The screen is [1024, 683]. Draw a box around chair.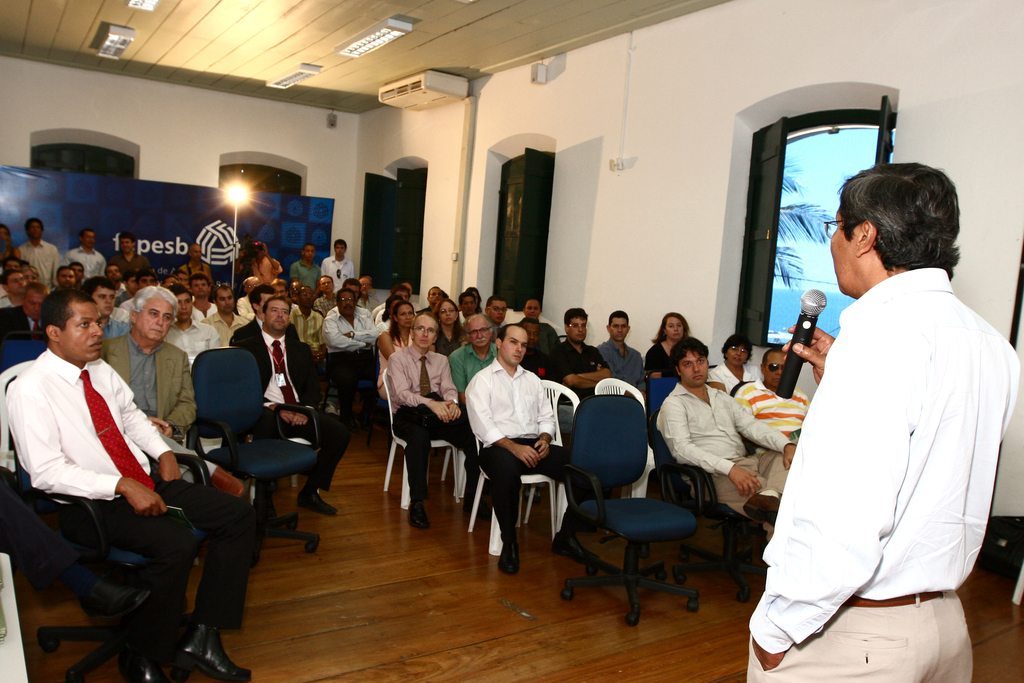
BBox(595, 377, 668, 538).
